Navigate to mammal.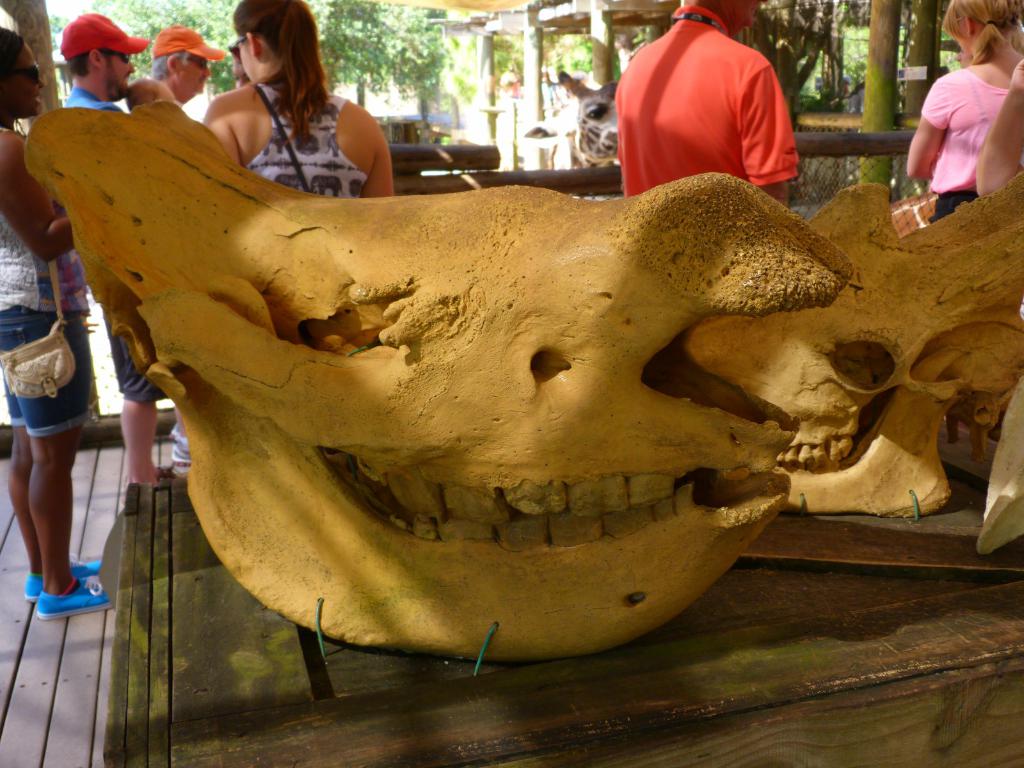
Navigation target: Rect(230, 43, 253, 92).
